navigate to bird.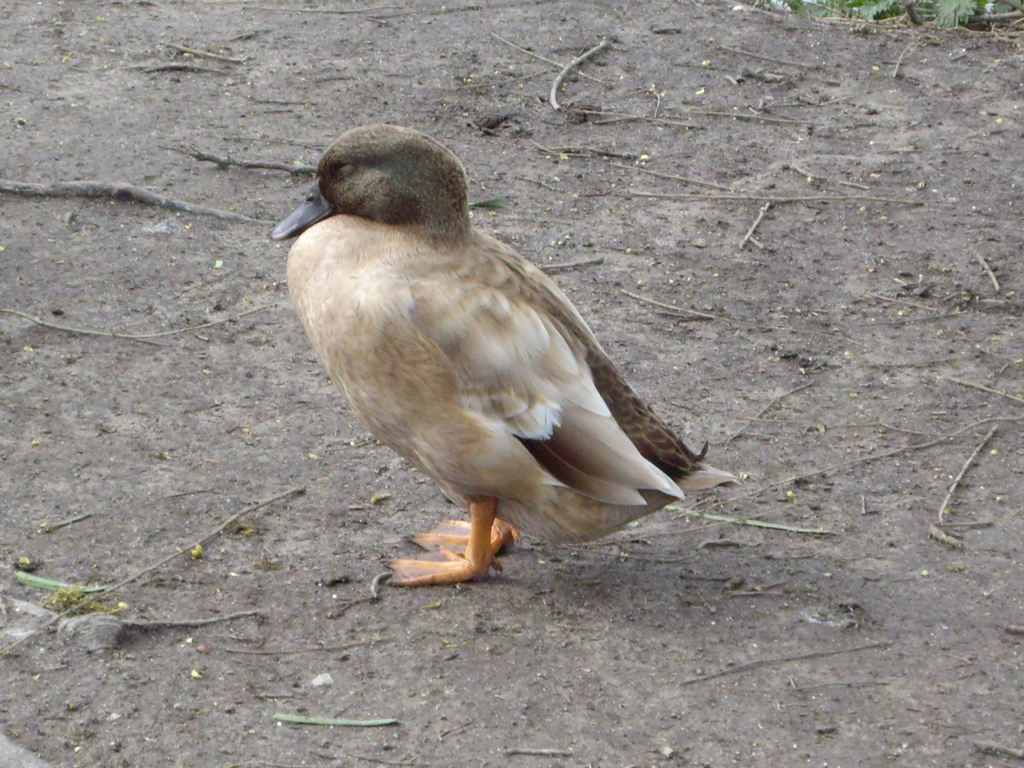
Navigation target: detection(280, 136, 739, 587).
